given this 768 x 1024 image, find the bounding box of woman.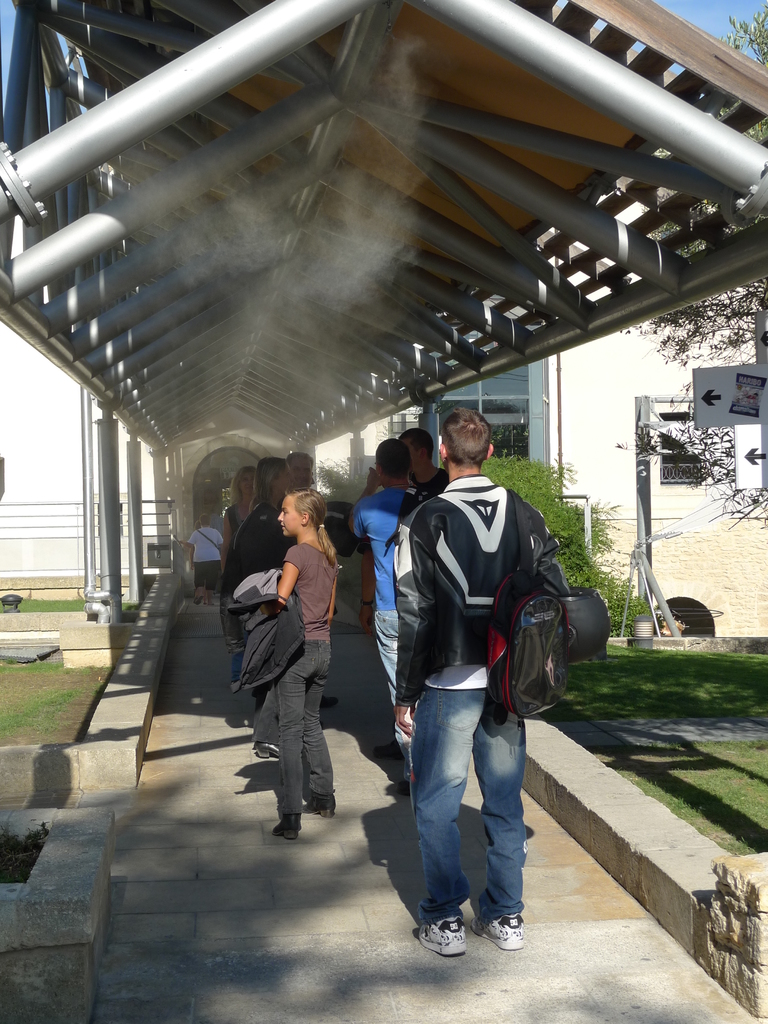
188, 518, 200, 571.
